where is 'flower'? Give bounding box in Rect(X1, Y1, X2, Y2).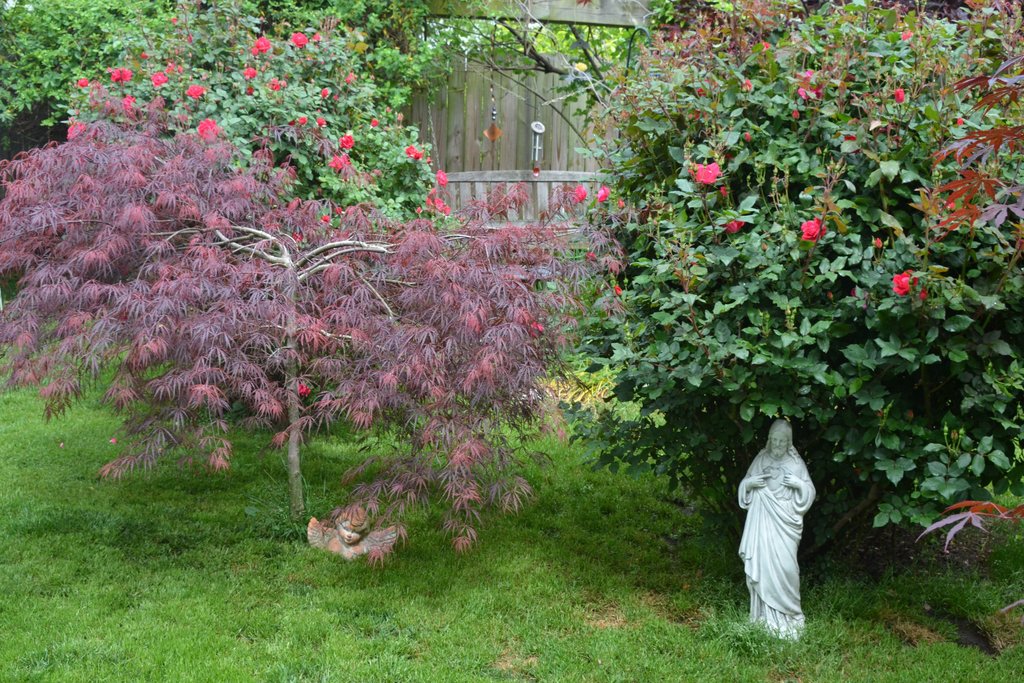
Rect(764, 42, 771, 56).
